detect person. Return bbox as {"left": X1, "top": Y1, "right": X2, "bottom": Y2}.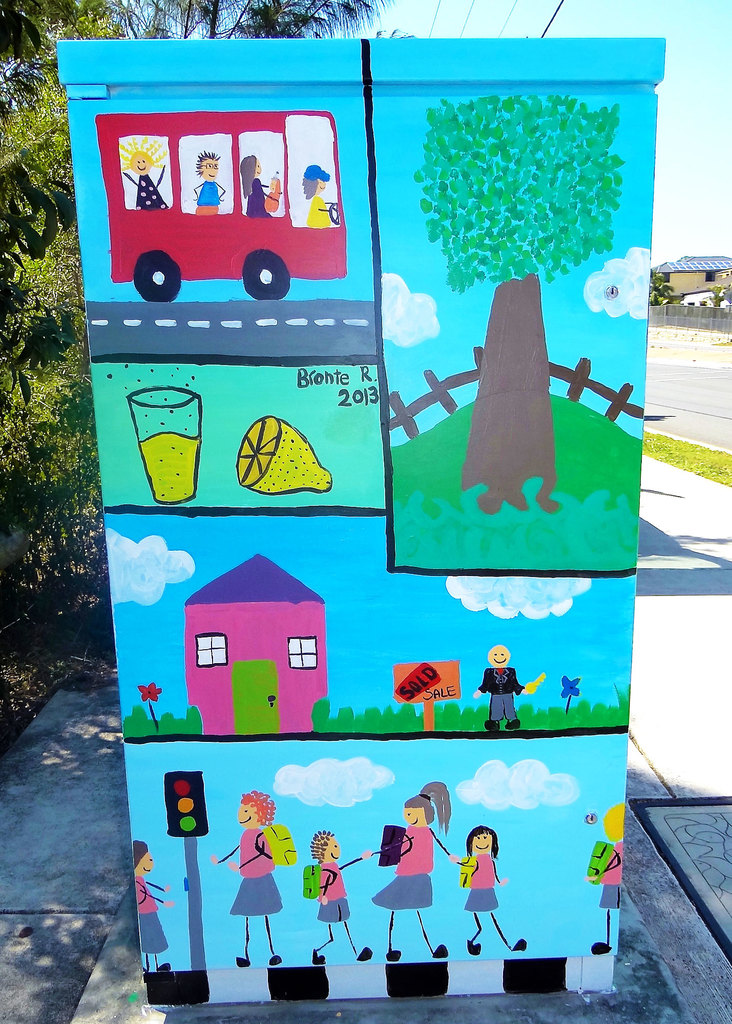
{"left": 451, "top": 822, "right": 526, "bottom": 957}.
